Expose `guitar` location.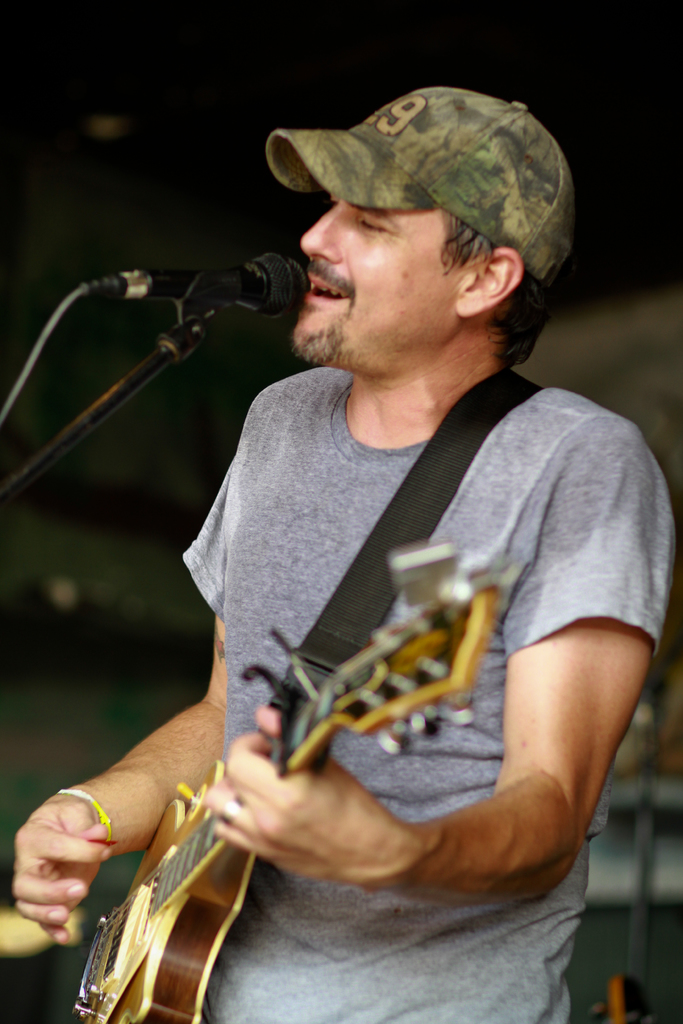
Exposed at Rect(36, 366, 521, 1023).
